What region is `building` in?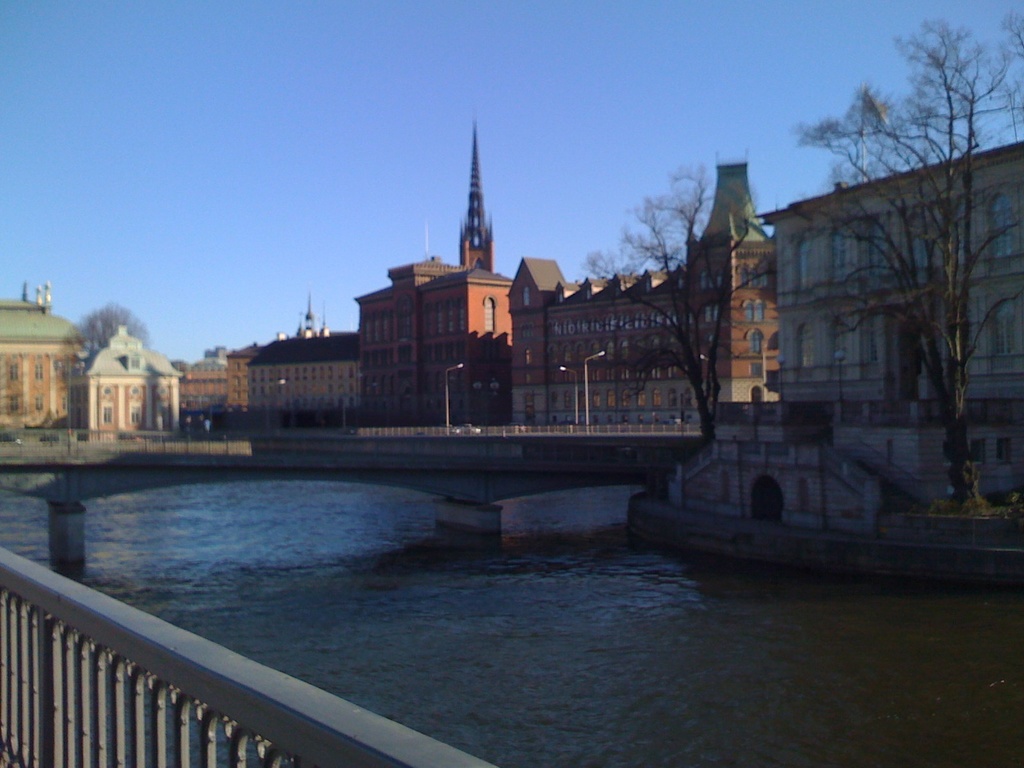
[88, 322, 176, 435].
